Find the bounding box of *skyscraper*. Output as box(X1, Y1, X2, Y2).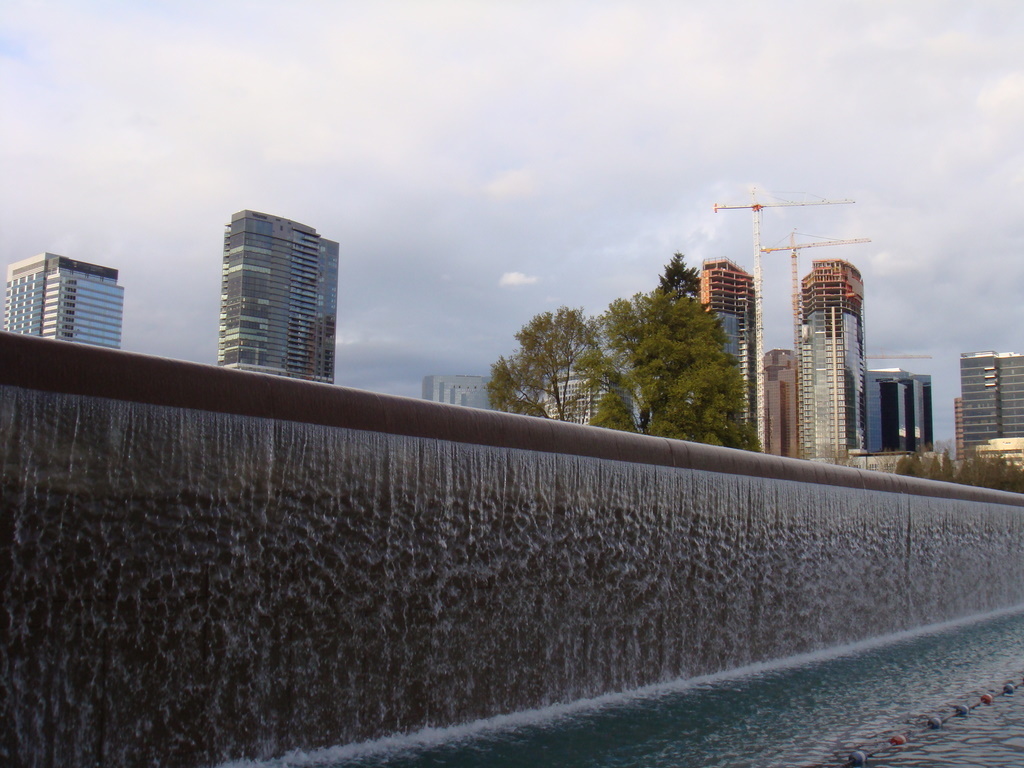
box(869, 372, 934, 458).
